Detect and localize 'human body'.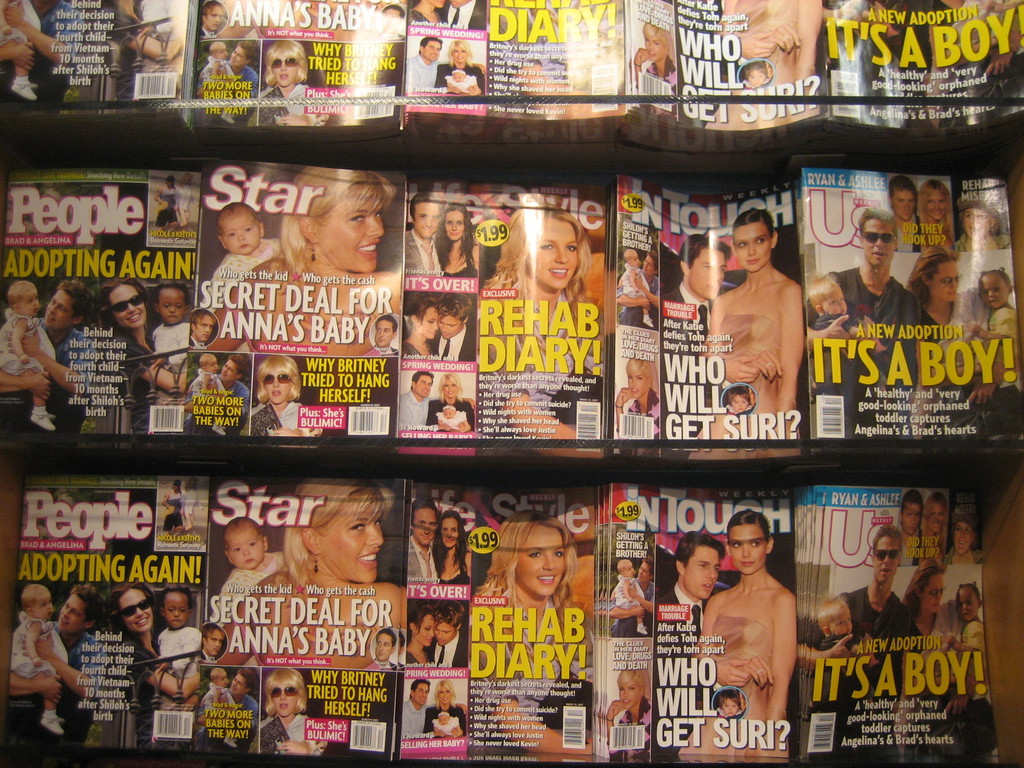
Localized at <region>404, 368, 437, 425</region>.
